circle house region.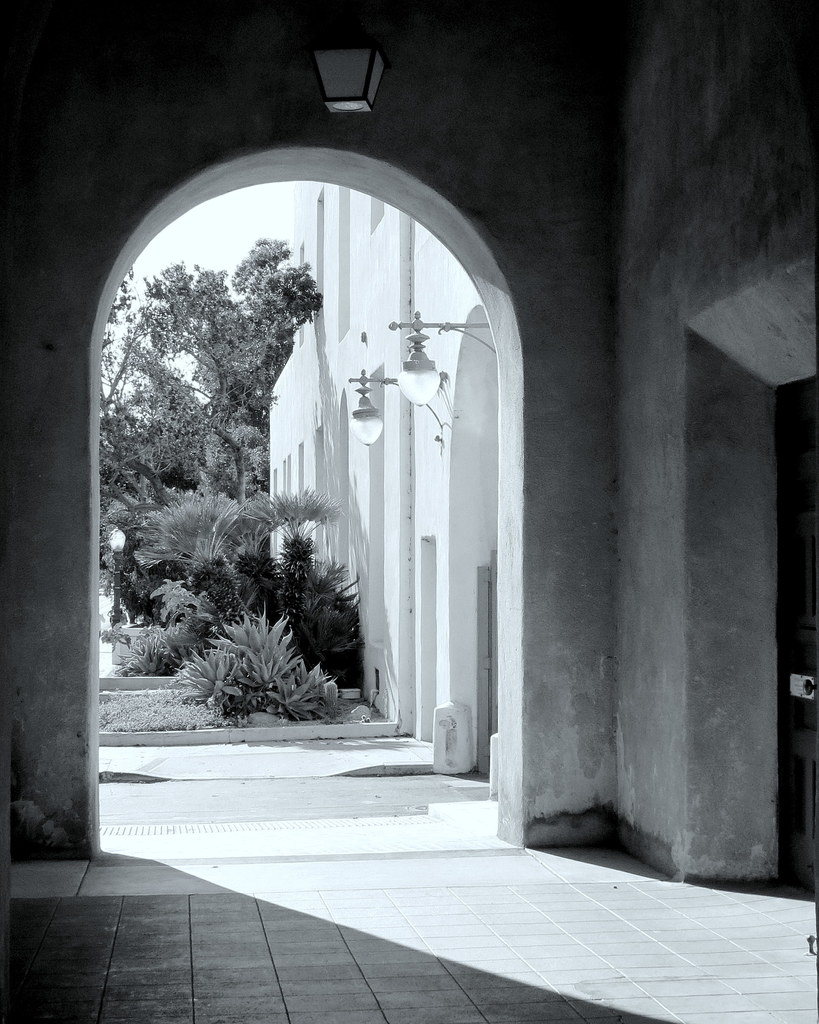
Region: (0,0,818,1023).
